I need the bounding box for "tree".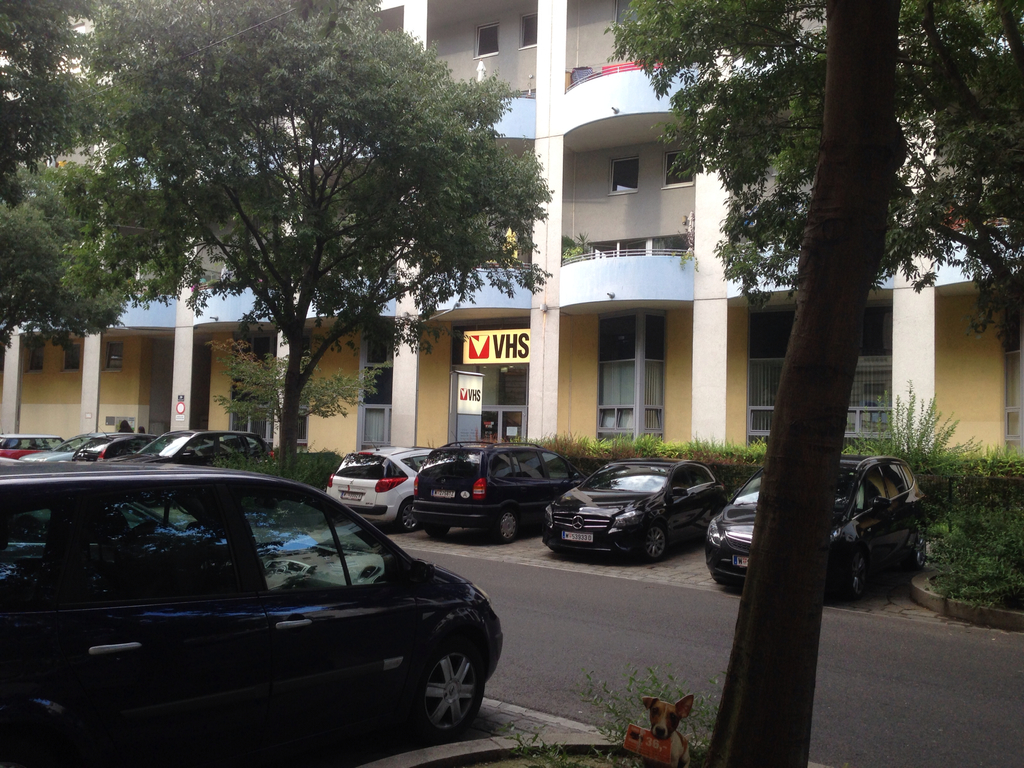
Here it is: (607, 0, 1023, 767).
